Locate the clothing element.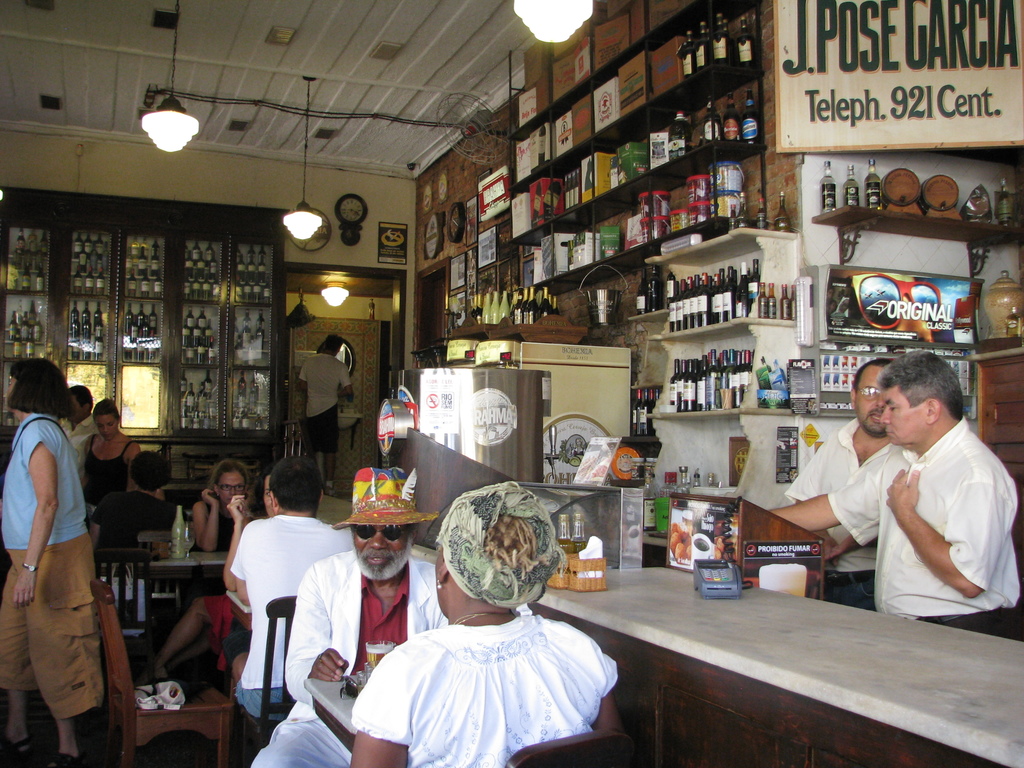
Element bbox: 191, 495, 251, 556.
